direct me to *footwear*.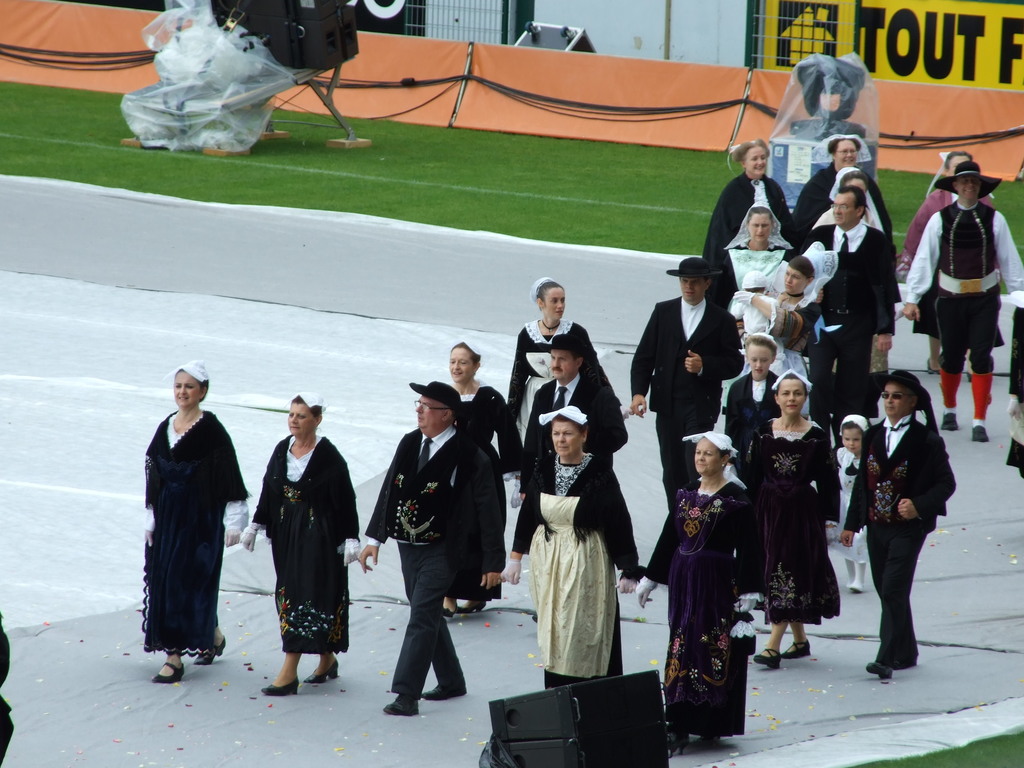
Direction: [x1=970, y1=426, x2=988, y2=441].
